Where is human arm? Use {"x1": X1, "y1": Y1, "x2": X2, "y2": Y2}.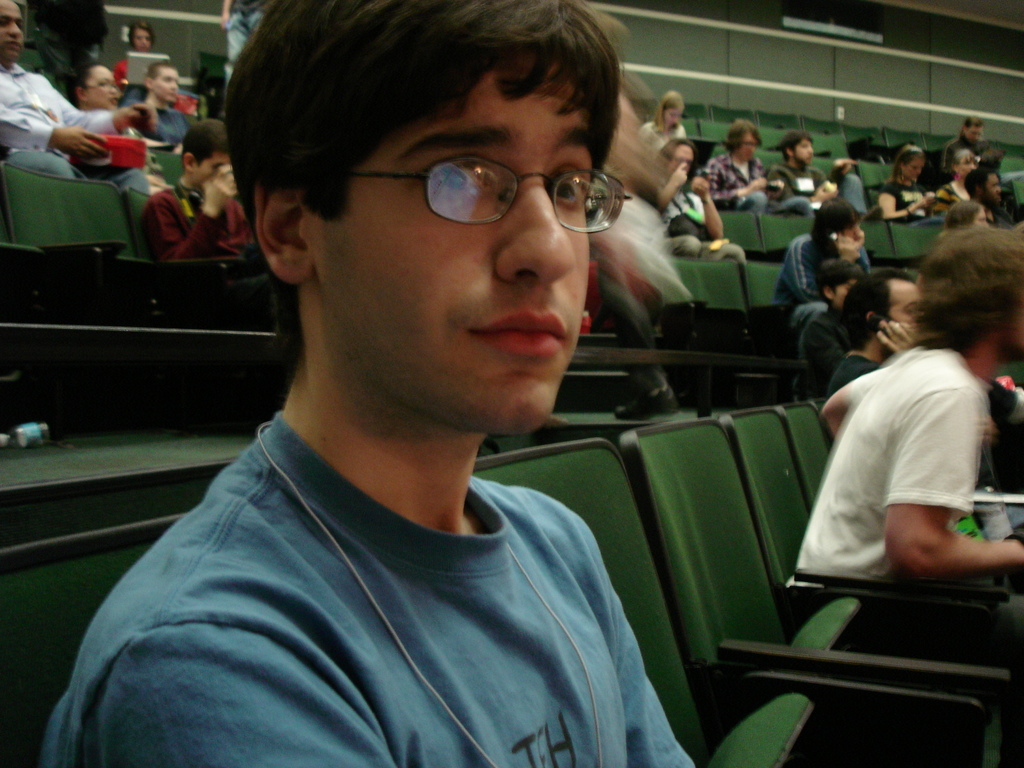
{"x1": 781, "y1": 164, "x2": 845, "y2": 209}.
